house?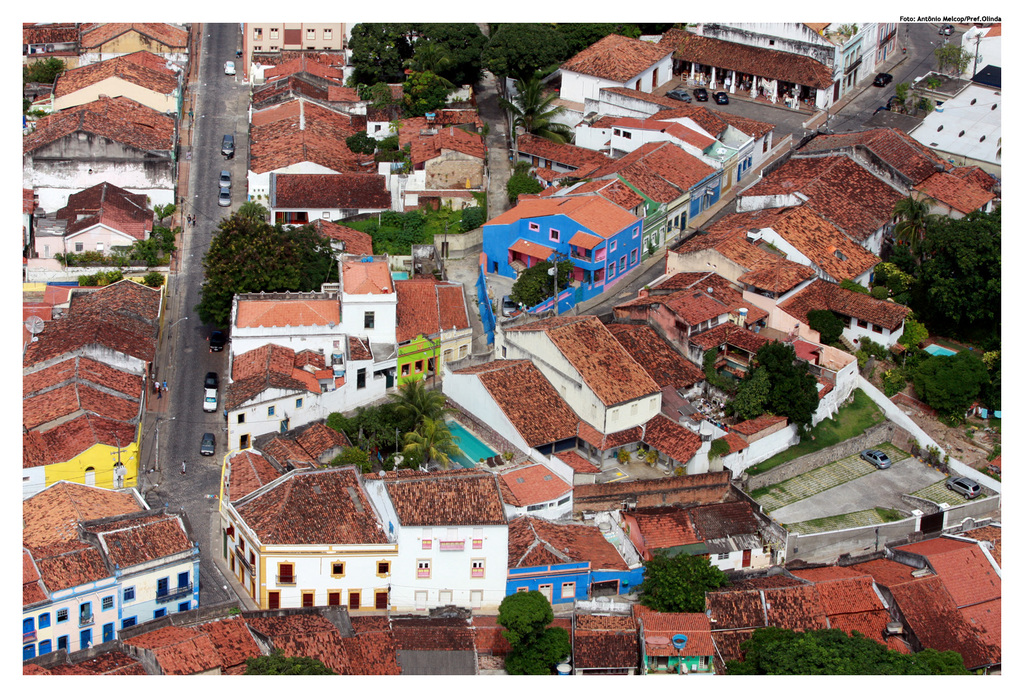
656, 207, 874, 282
